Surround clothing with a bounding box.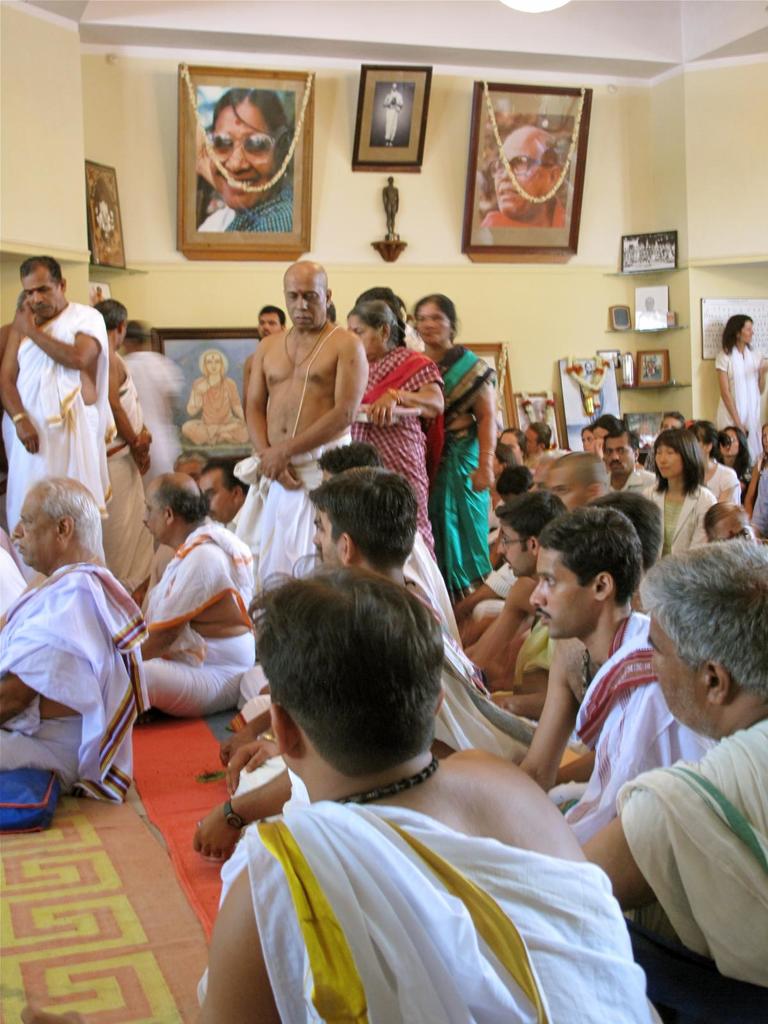
[x1=175, y1=370, x2=262, y2=445].
